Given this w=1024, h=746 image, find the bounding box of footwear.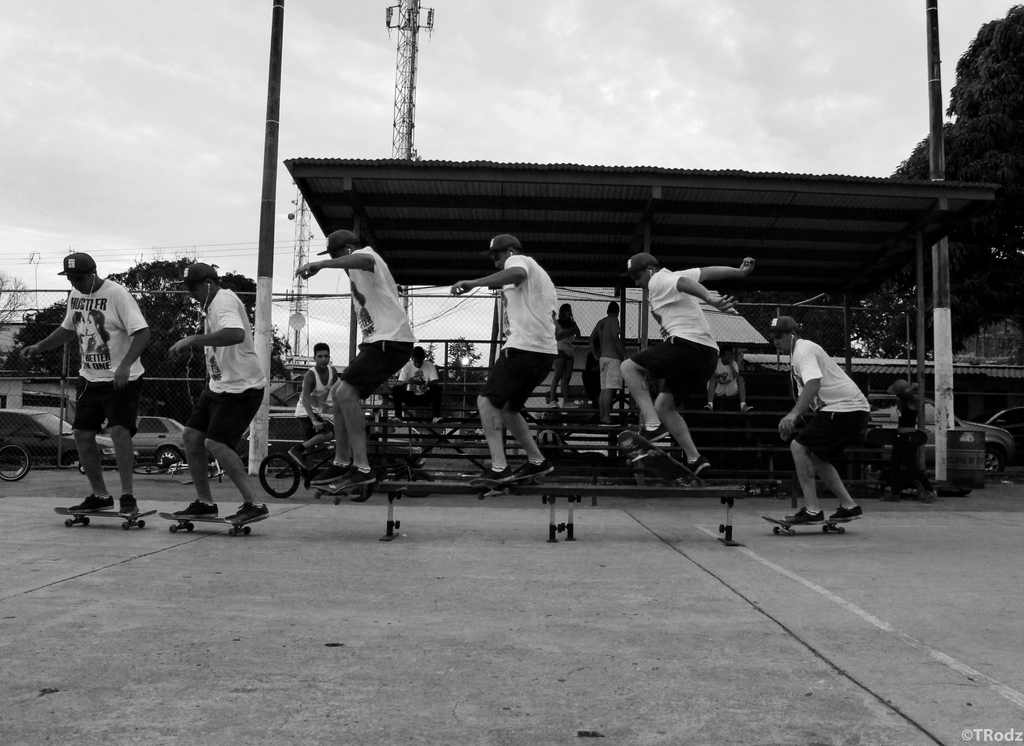
region(108, 493, 135, 512).
